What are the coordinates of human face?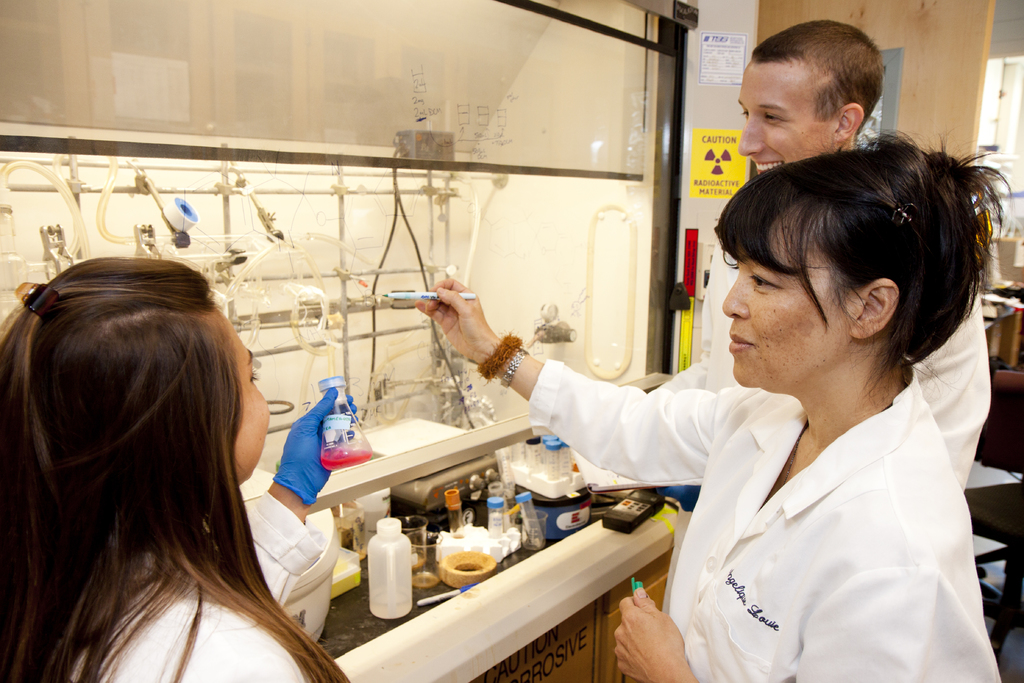
[x1=235, y1=341, x2=273, y2=483].
